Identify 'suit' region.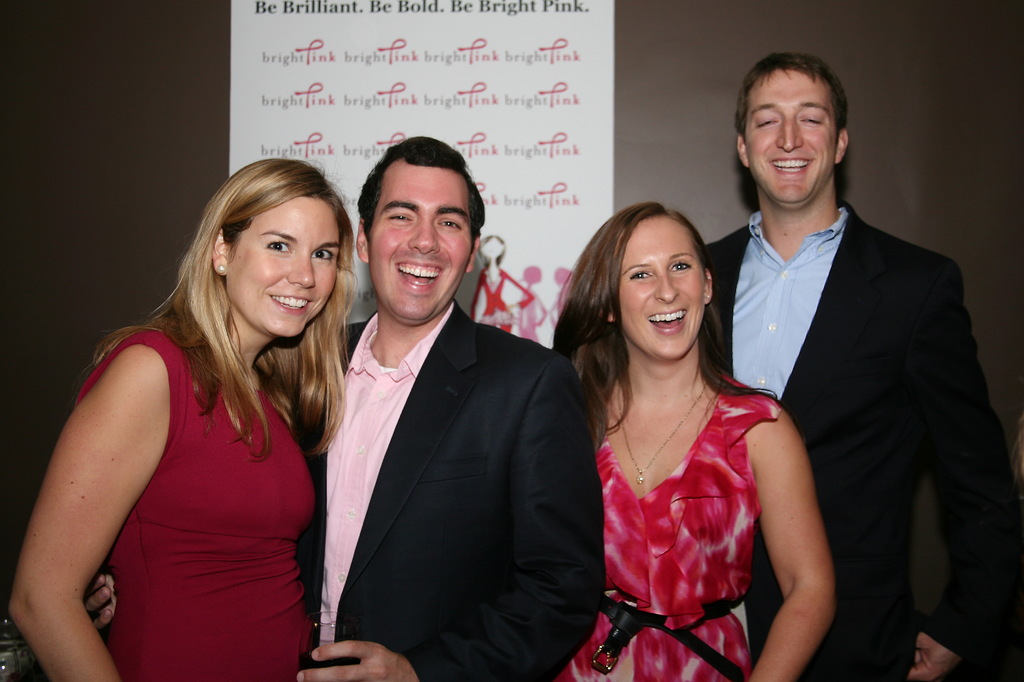
Region: left=718, top=111, right=998, bottom=674.
